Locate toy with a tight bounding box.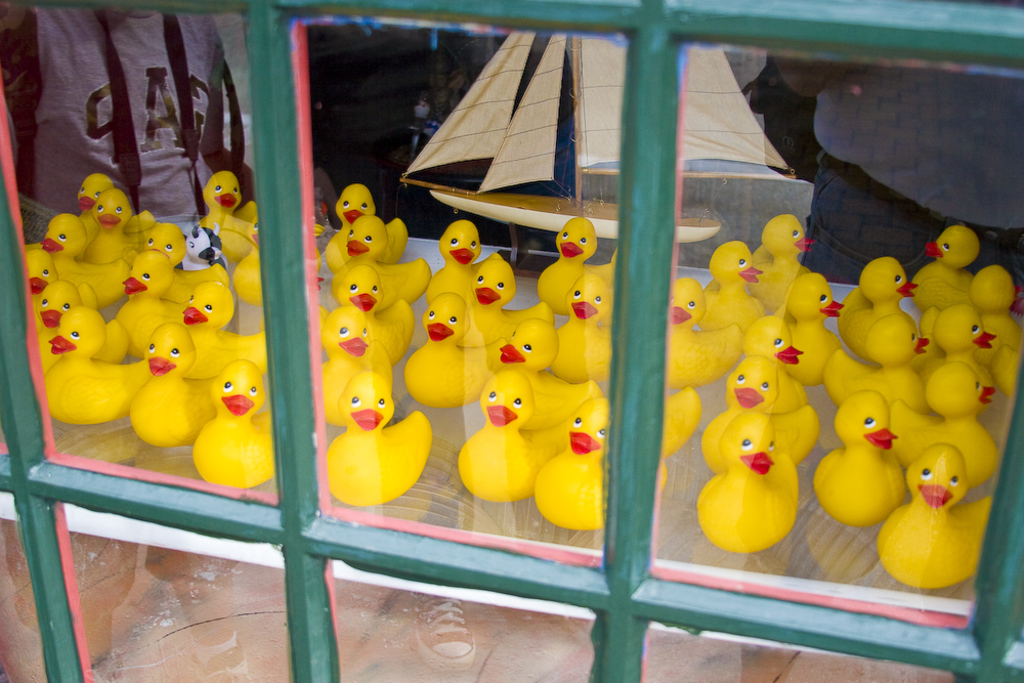
(left=465, top=256, right=558, bottom=345).
